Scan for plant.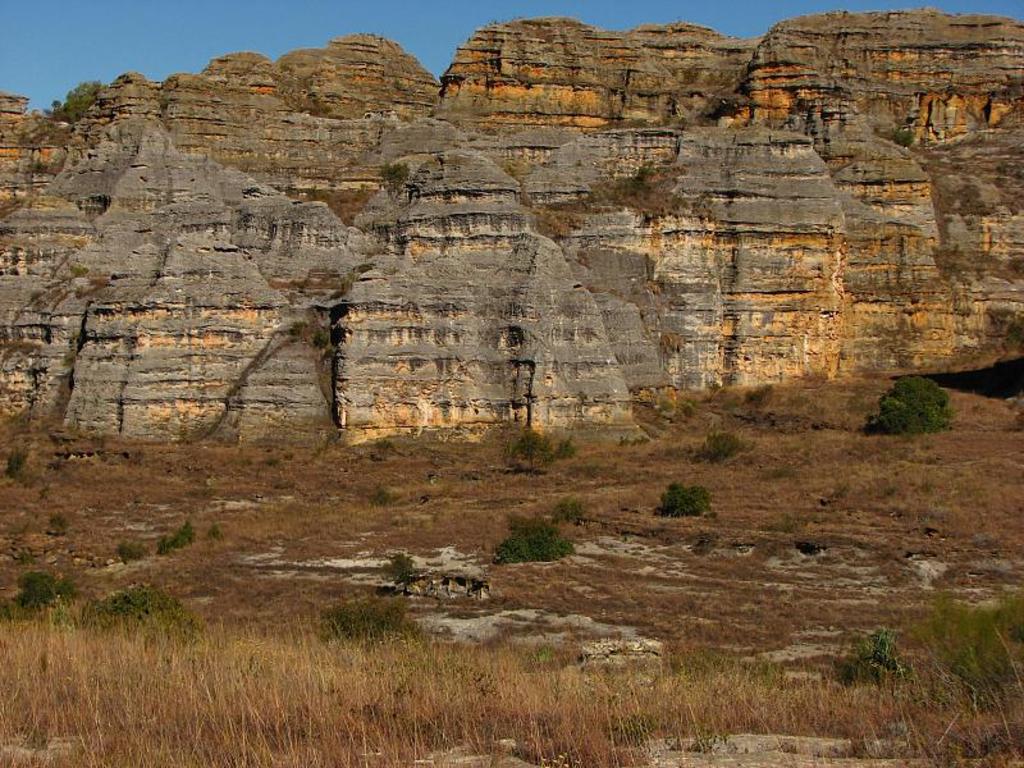
Scan result: bbox=[316, 591, 415, 636].
